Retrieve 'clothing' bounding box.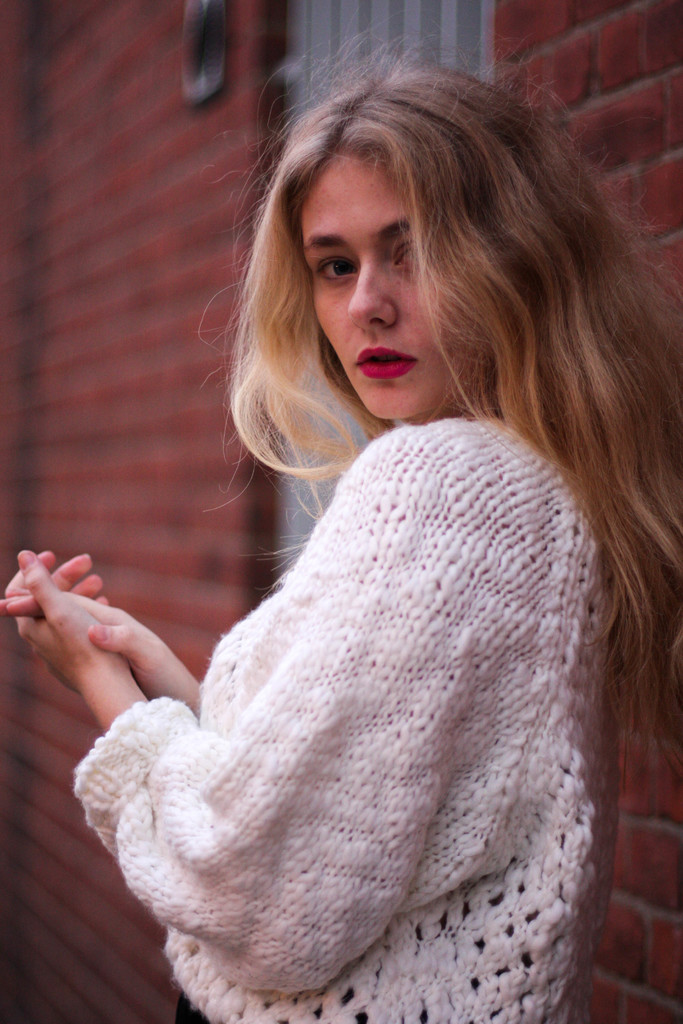
Bounding box: [left=48, top=300, right=682, bottom=999].
